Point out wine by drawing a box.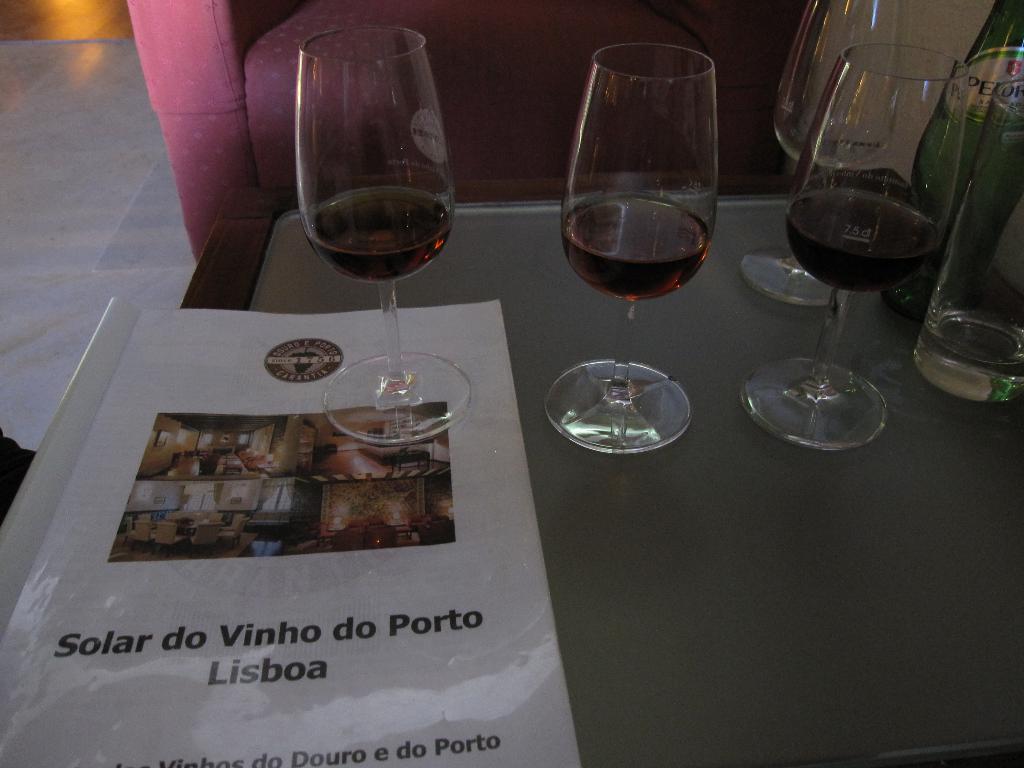
[x1=781, y1=183, x2=936, y2=301].
